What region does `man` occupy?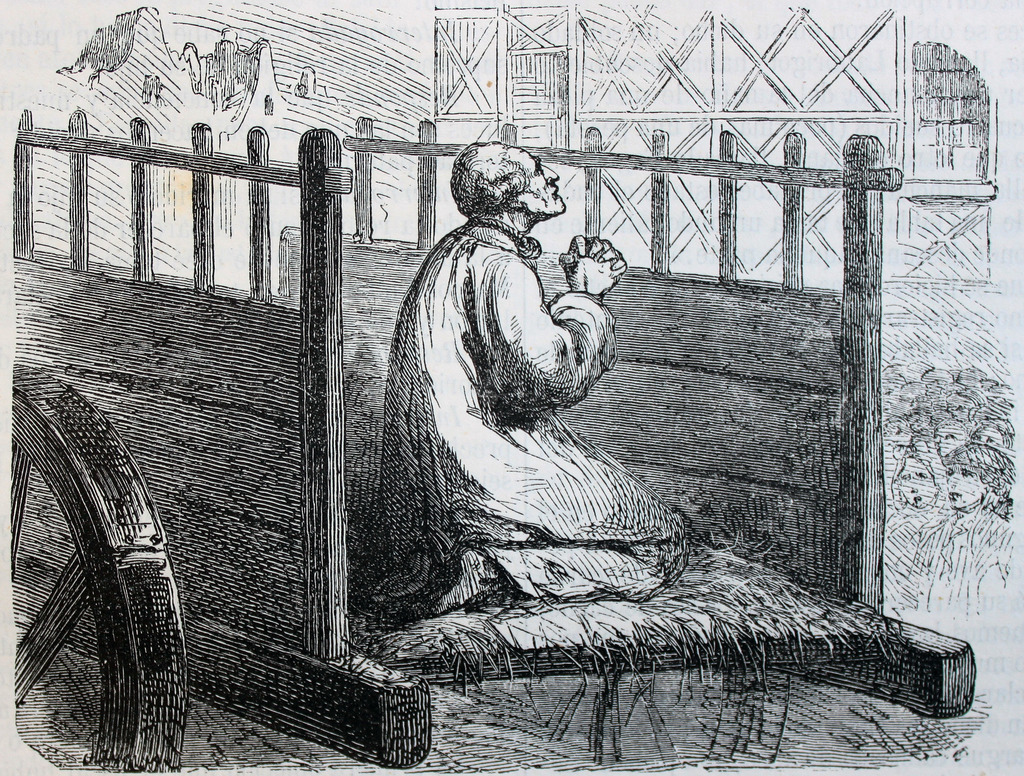
Rect(377, 138, 706, 707).
